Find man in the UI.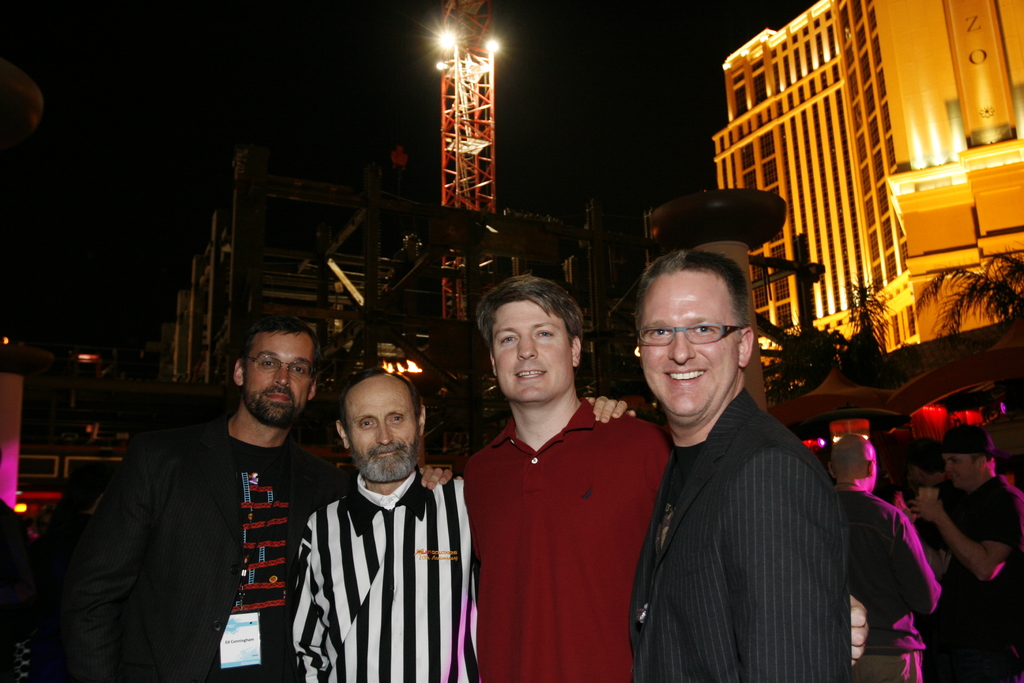
UI element at [left=95, top=320, right=465, bottom=682].
